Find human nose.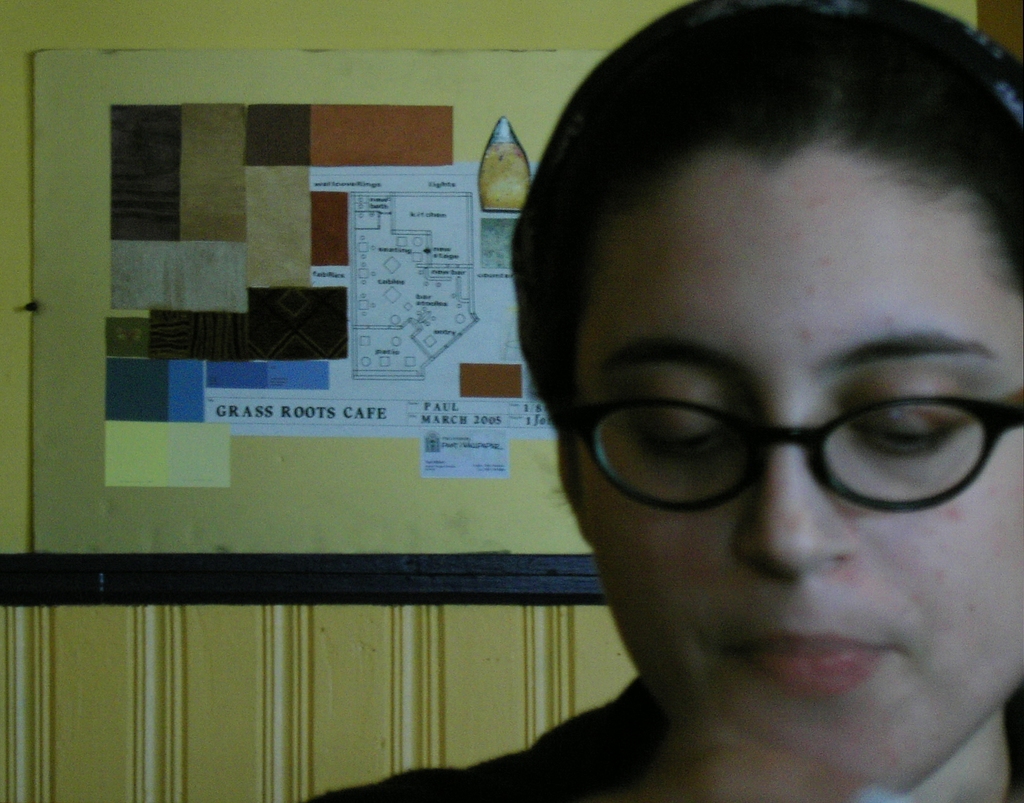
734,444,867,578.
